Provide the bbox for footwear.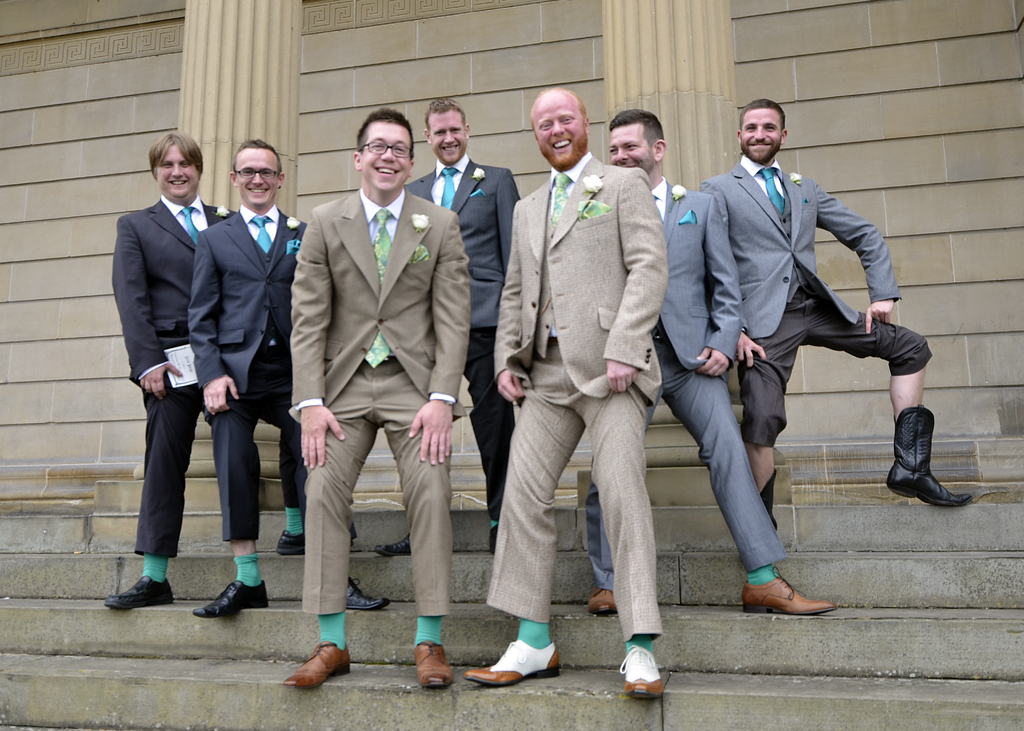
l=95, t=579, r=173, b=611.
